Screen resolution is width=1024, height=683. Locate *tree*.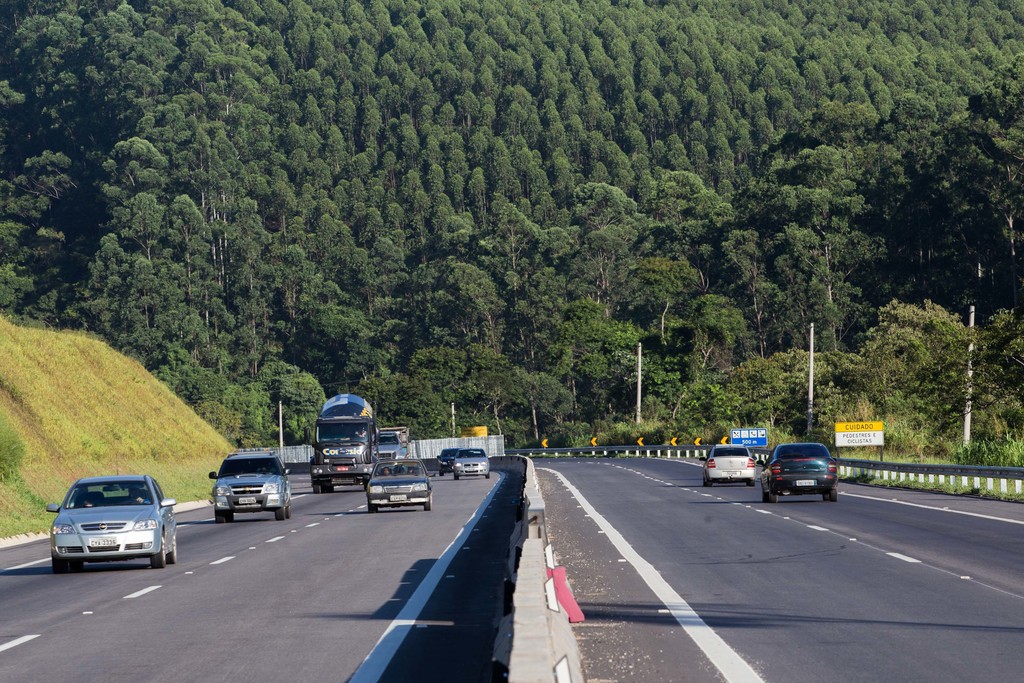
767,347,837,447.
